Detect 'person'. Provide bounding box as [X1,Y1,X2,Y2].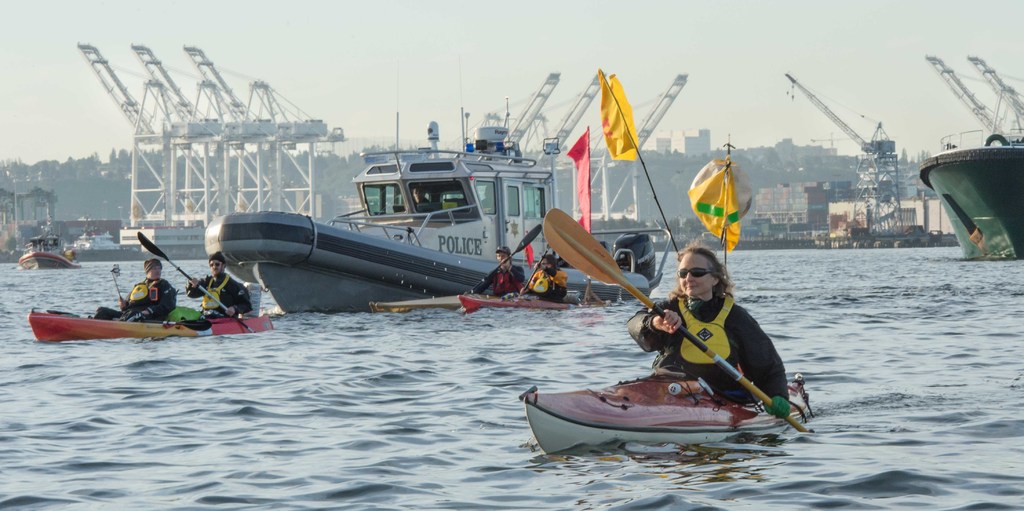
[530,256,567,296].
